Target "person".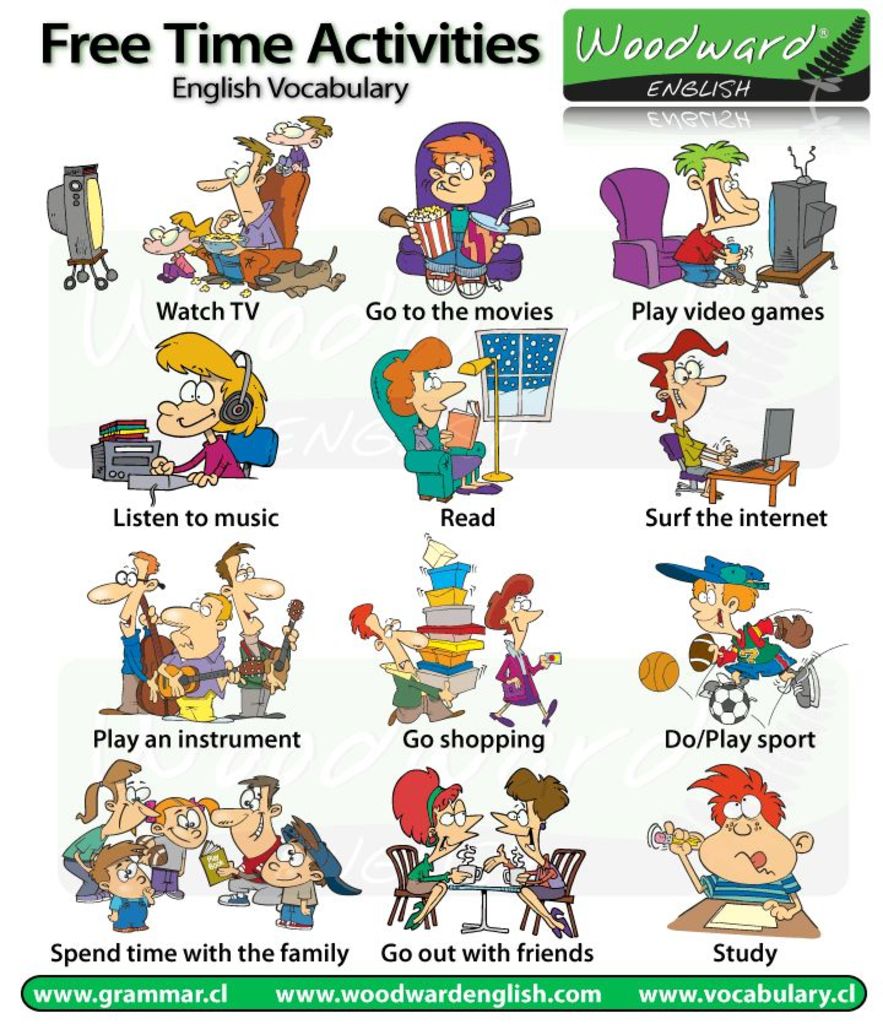
Target region: crop(665, 130, 762, 289).
